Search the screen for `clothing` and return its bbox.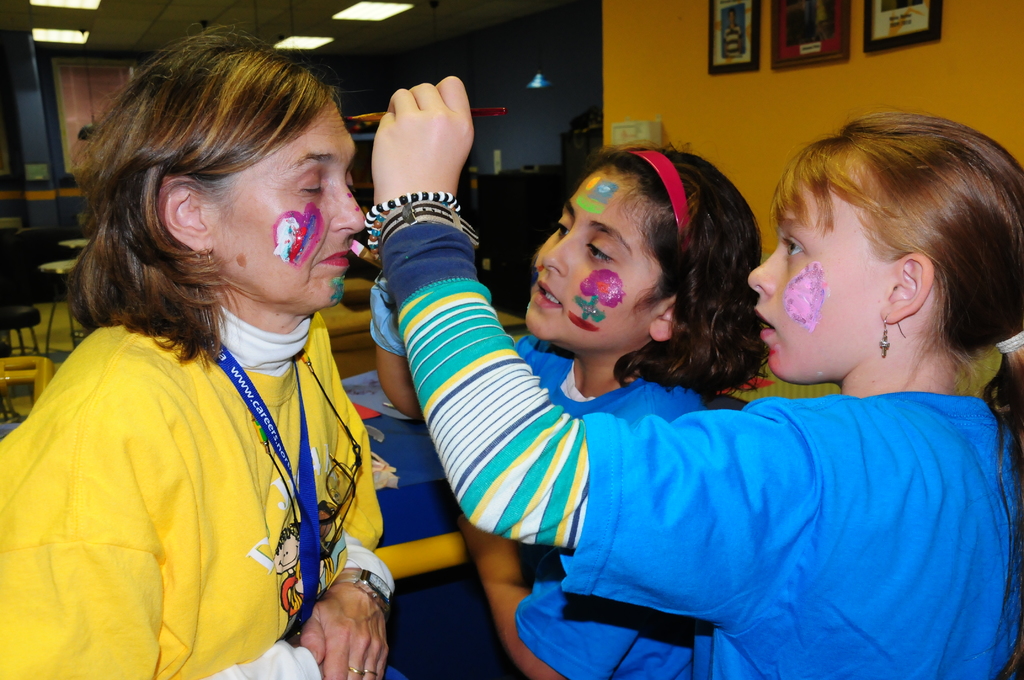
Found: (left=29, top=252, right=381, bottom=675).
